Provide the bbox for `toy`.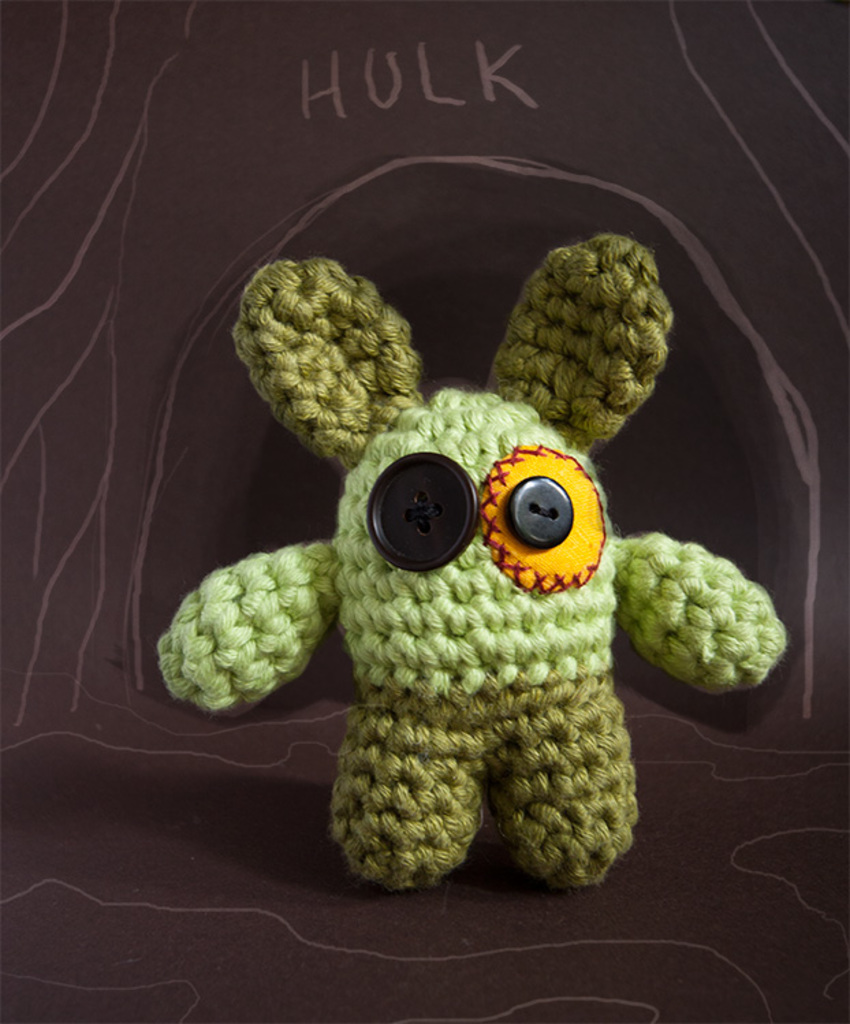
[157,232,797,880].
